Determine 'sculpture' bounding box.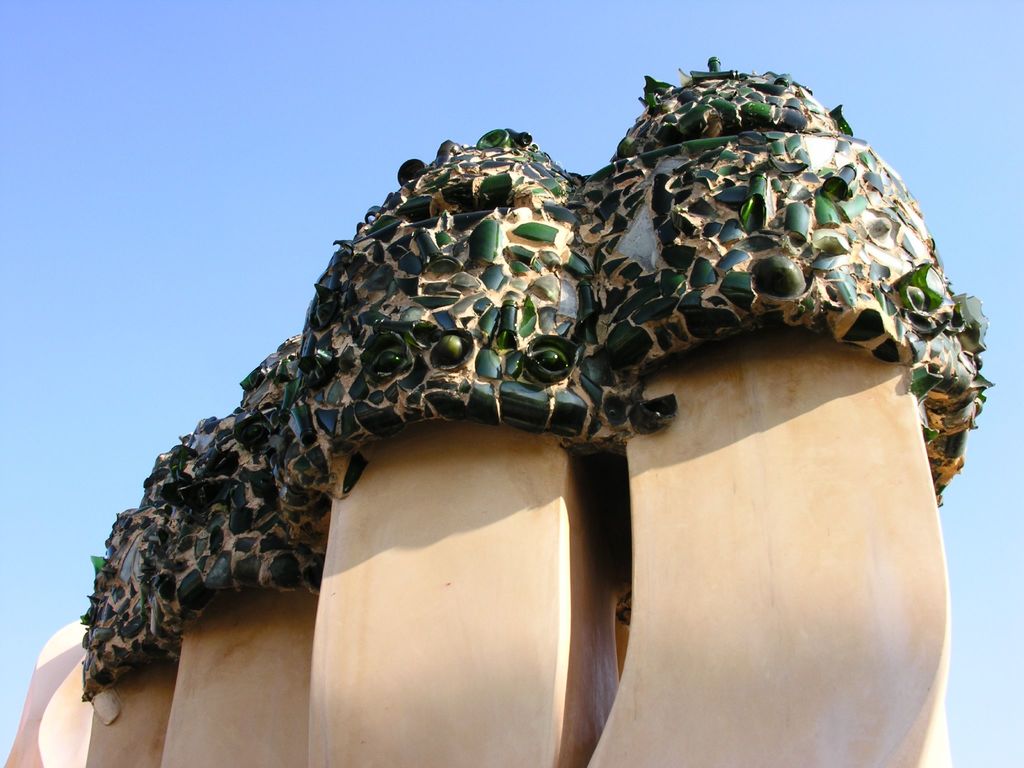
Determined: rect(56, 72, 970, 740).
